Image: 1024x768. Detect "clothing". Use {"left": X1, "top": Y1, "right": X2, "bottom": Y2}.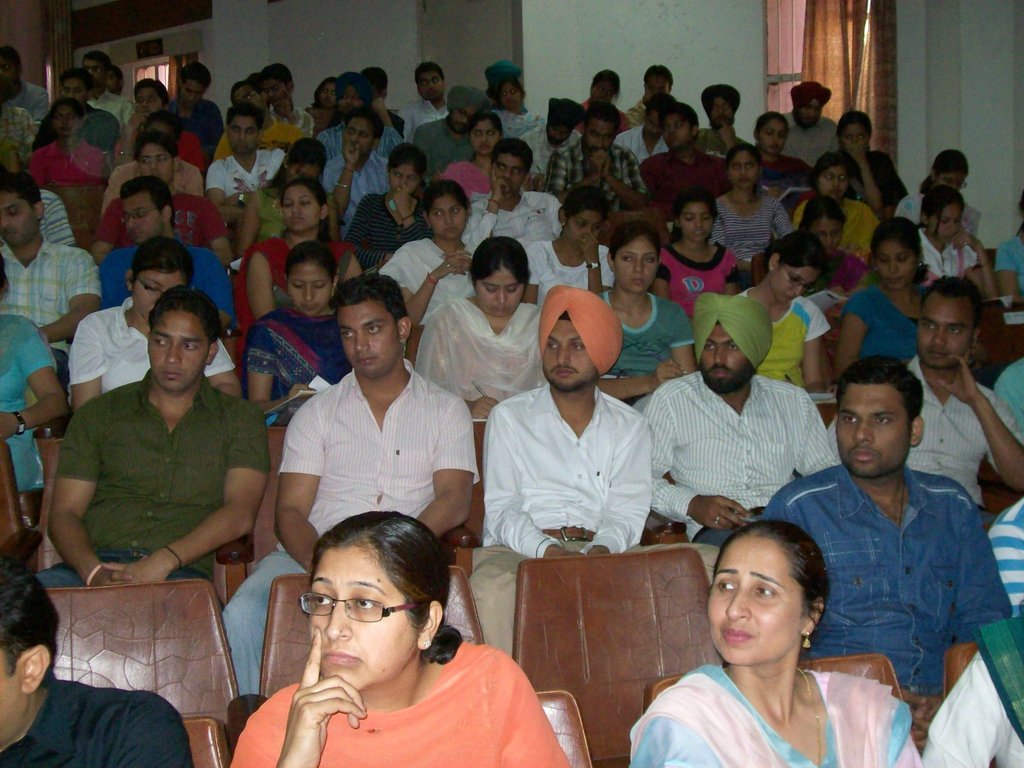
{"left": 44, "top": 373, "right": 275, "bottom": 597}.
